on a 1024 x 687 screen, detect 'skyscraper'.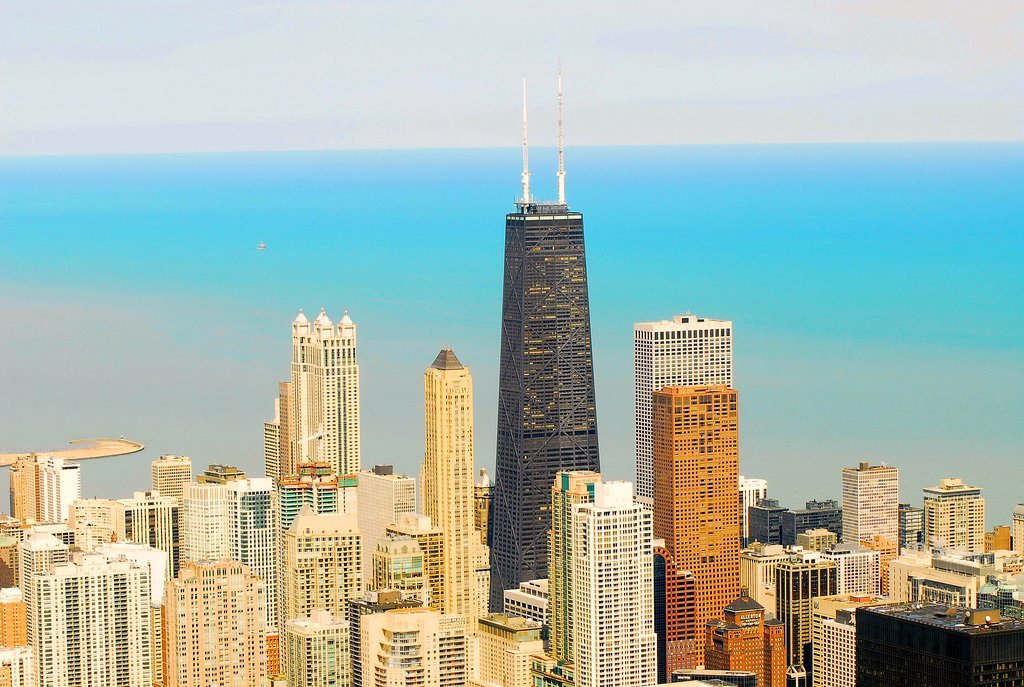
left=635, top=312, right=729, bottom=497.
